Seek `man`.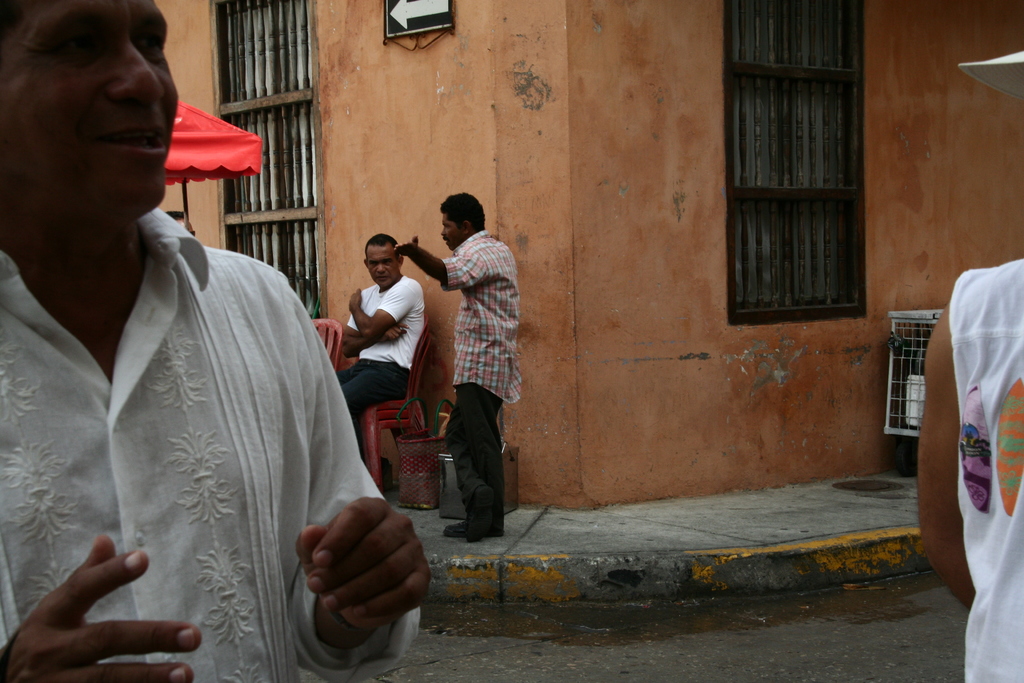
BBox(334, 229, 439, 497).
